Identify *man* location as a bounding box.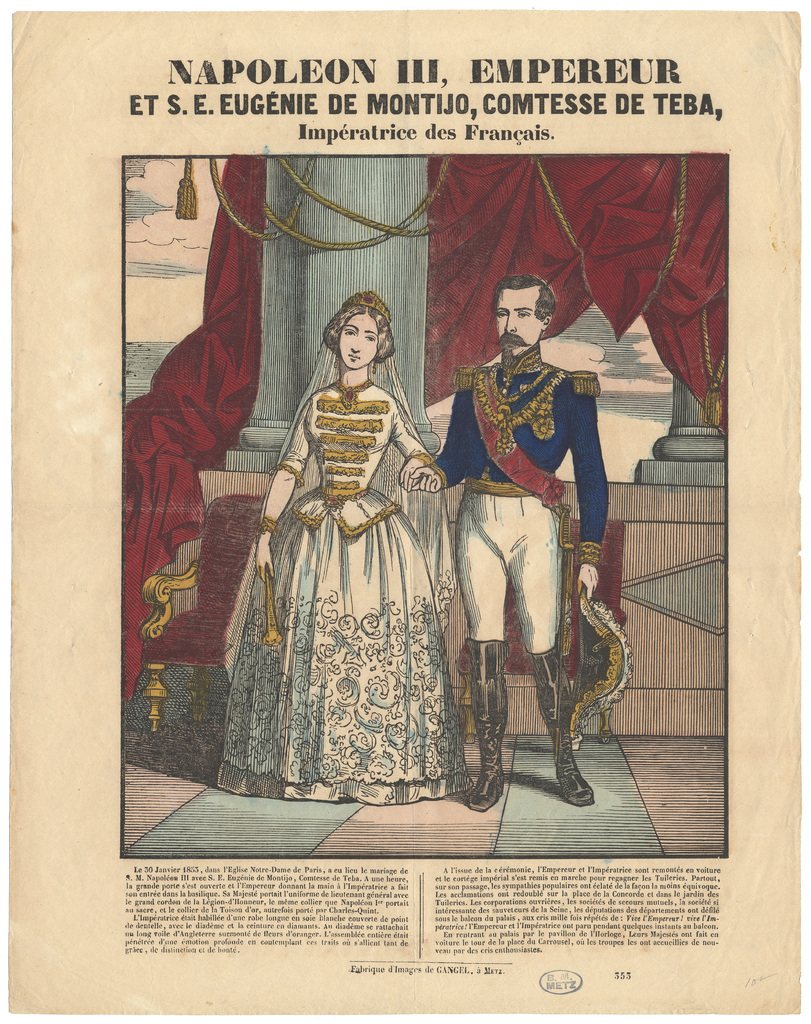
[x1=407, y1=269, x2=605, y2=806].
